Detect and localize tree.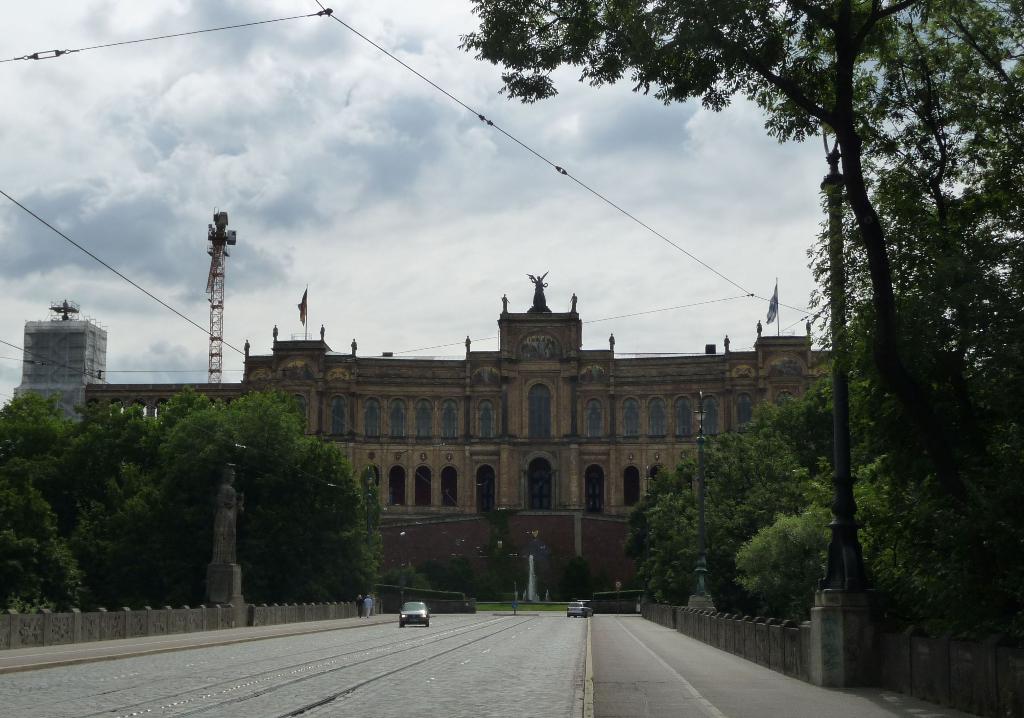
Localized at 725 513 845 626.
